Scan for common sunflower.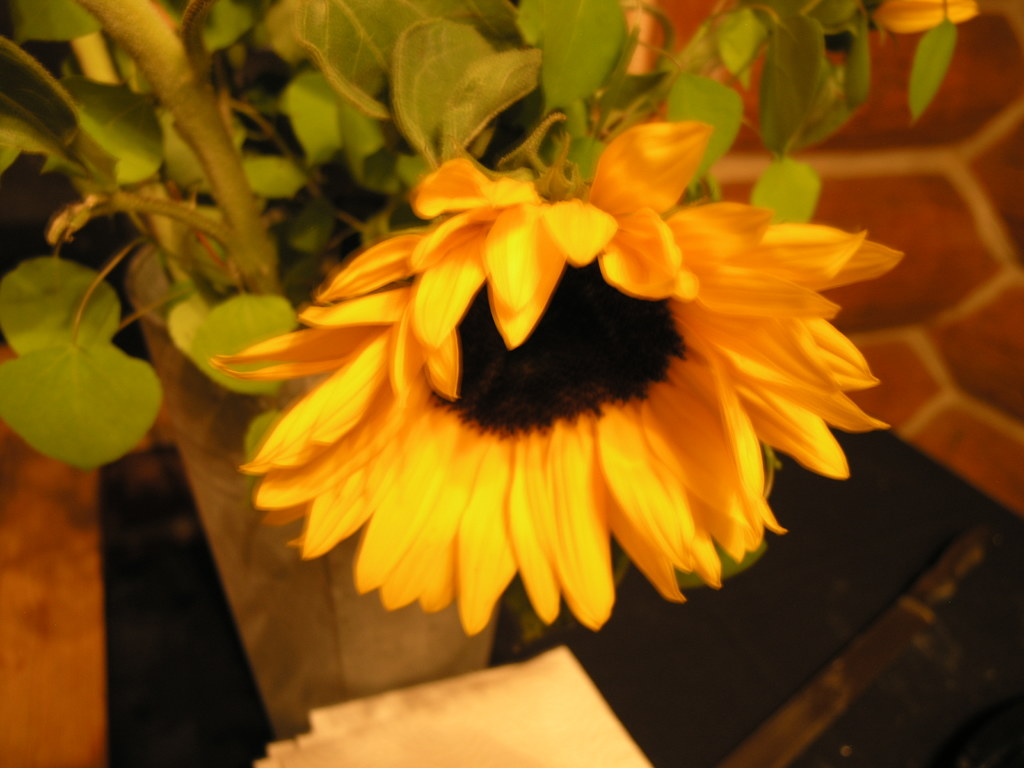
Scan result: locate(203, 127, 894, 664).
